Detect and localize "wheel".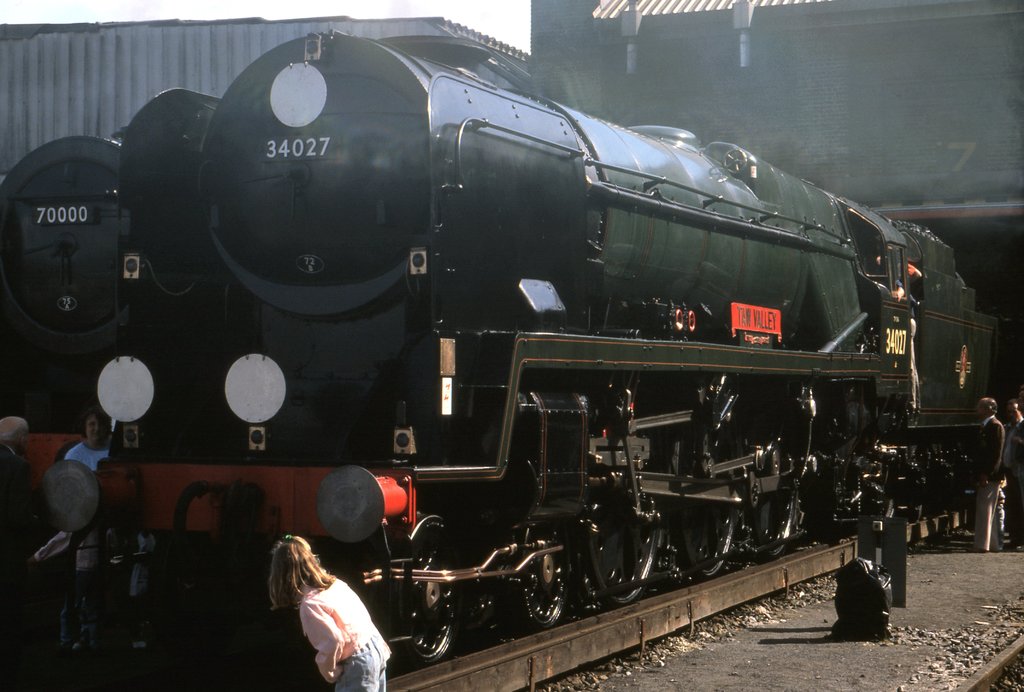
Localized at box(672, 469, 740, 579).
